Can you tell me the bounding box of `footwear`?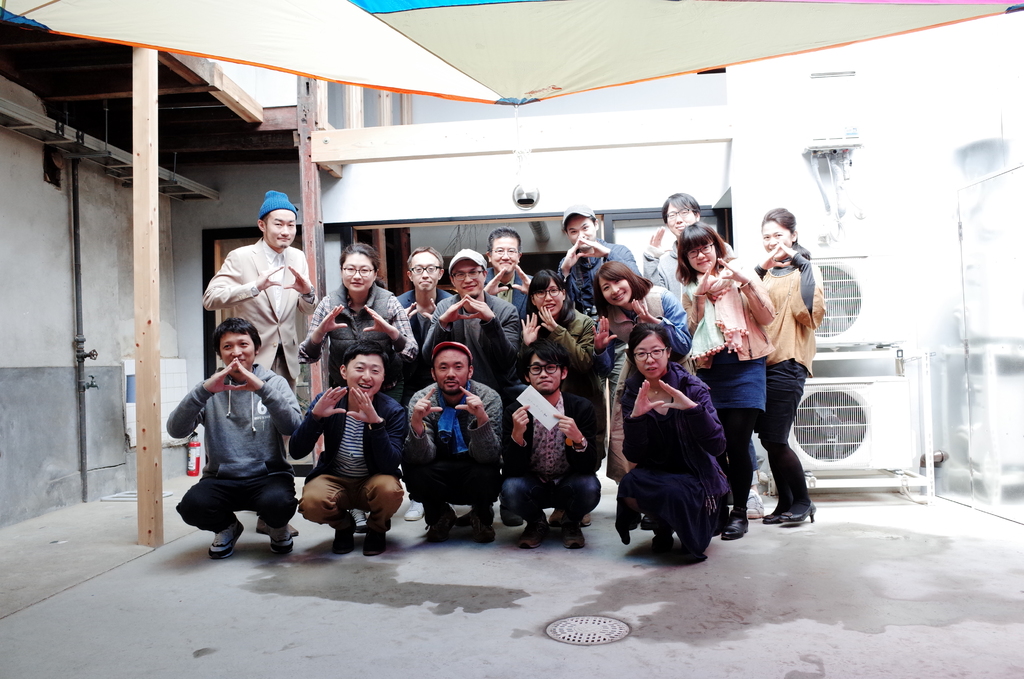
x1=514, y1=518, x2=551, y2=550.
